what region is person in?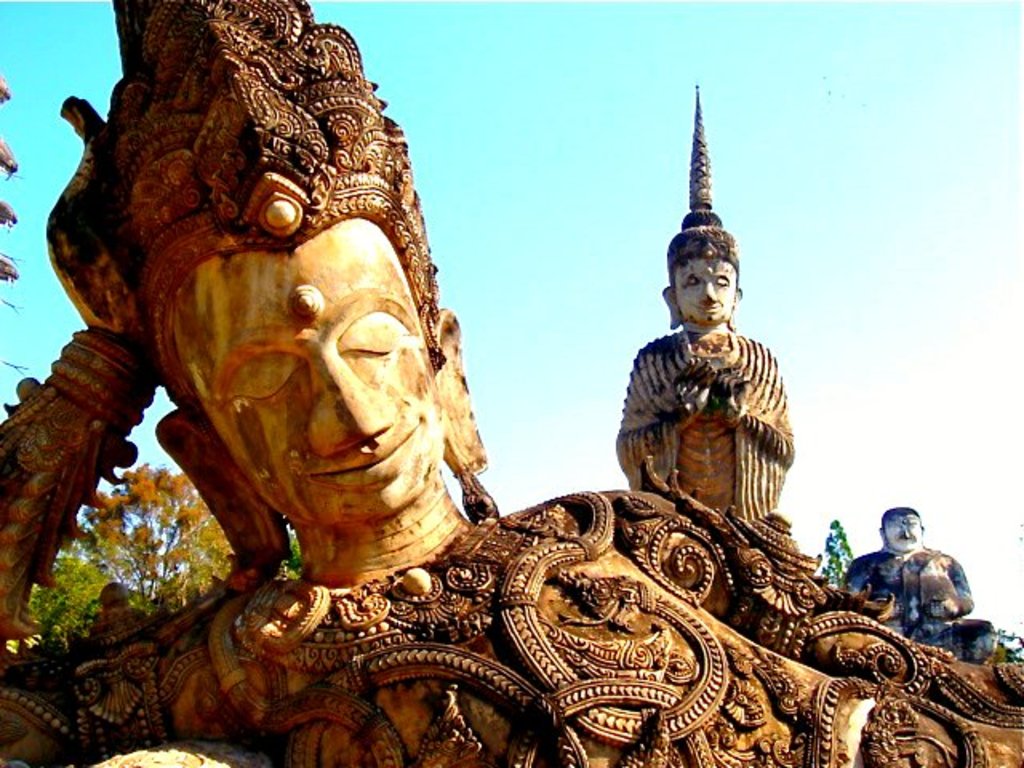
(x1=0, y1=0, x2=1022, y2=766).
